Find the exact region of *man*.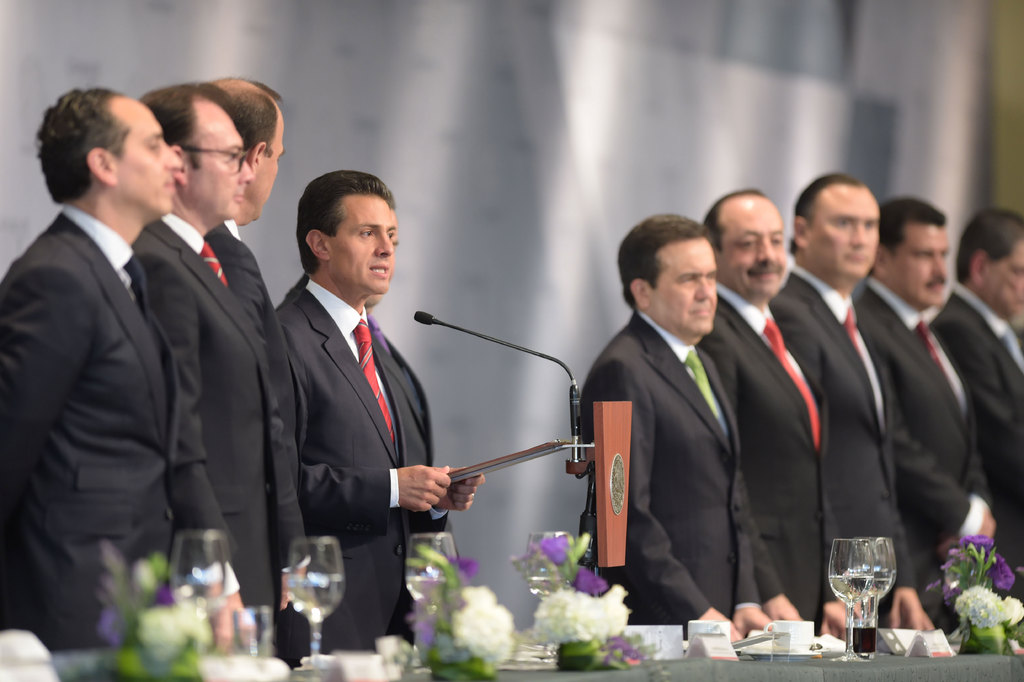
Exact region: <bbox>0, 83, 252, 650</bbox>.
